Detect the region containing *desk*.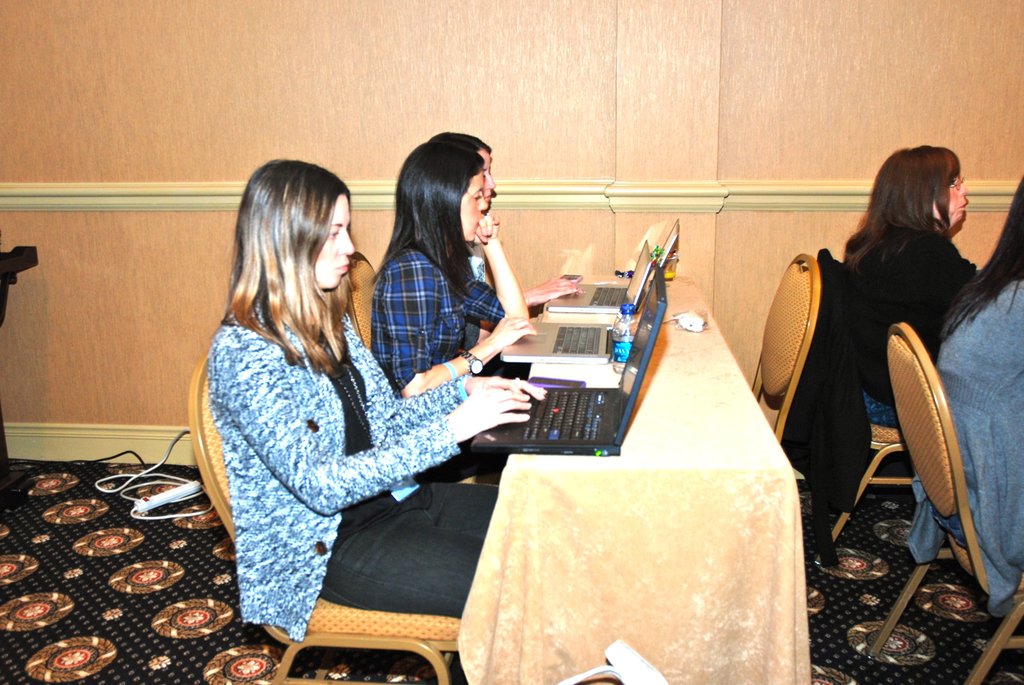
crop(454, 287, 809, 682).
